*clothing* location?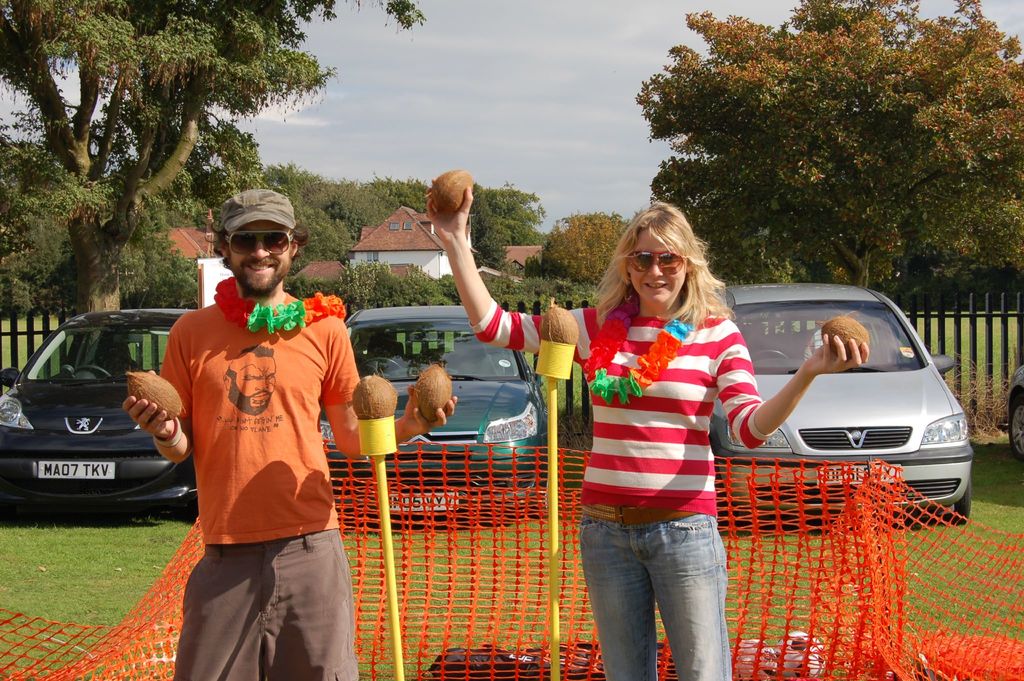
471, 298, 771, 678
